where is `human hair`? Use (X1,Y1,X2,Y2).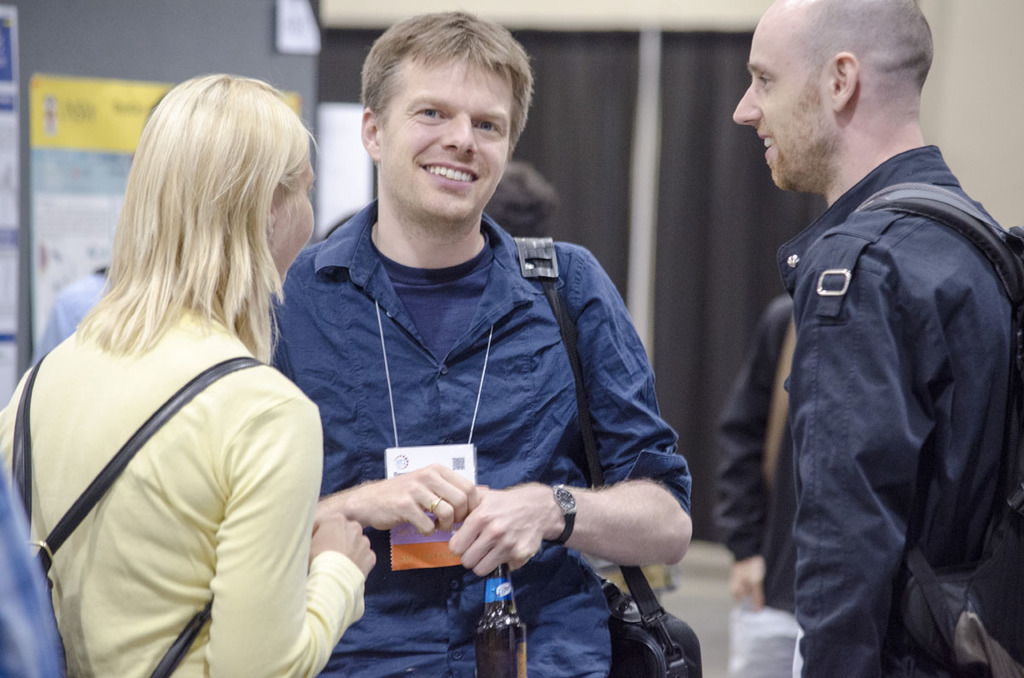
(73,67,323,380).
